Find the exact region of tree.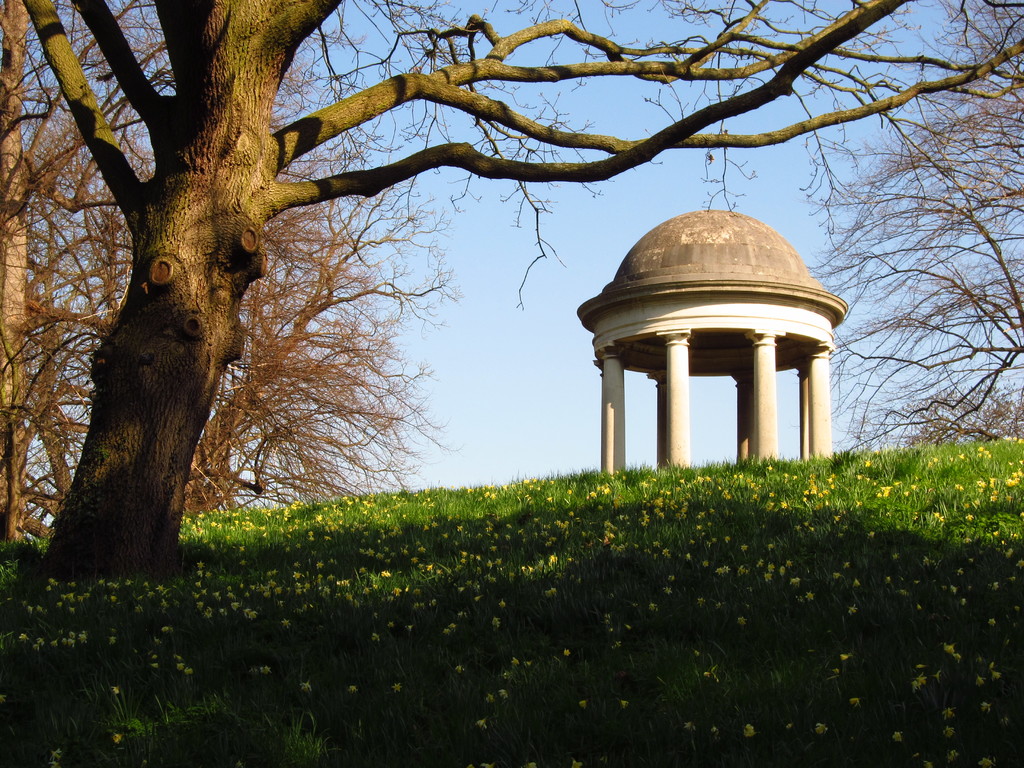
Exact region: pyautogui.locateOnScreen(0, 0, 1023, 577).
